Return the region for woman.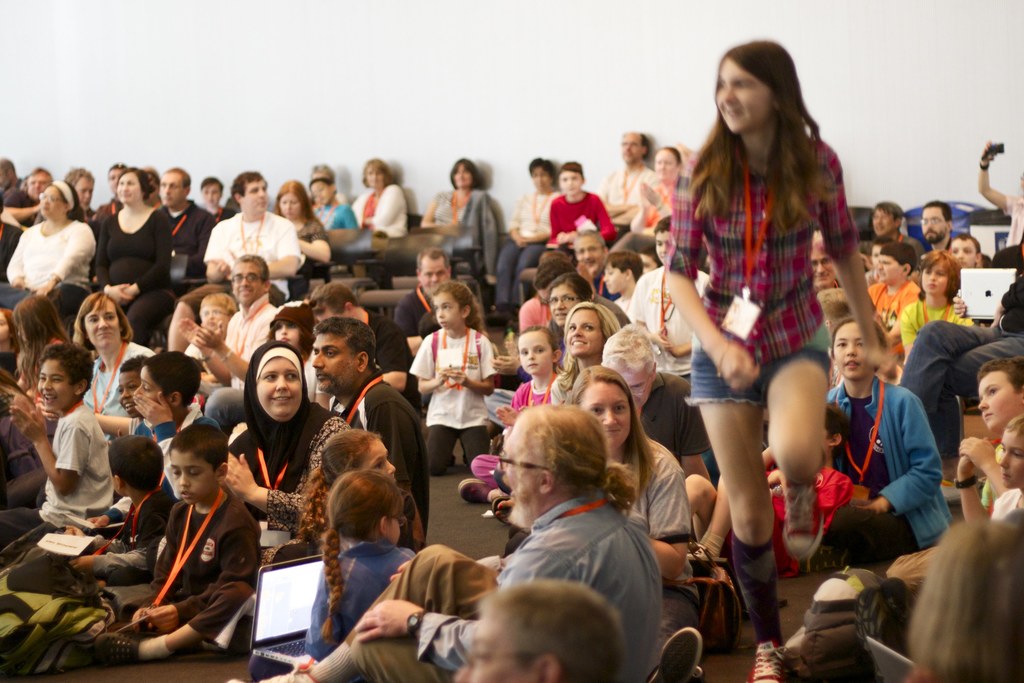
[88, 161, 170, 343].
